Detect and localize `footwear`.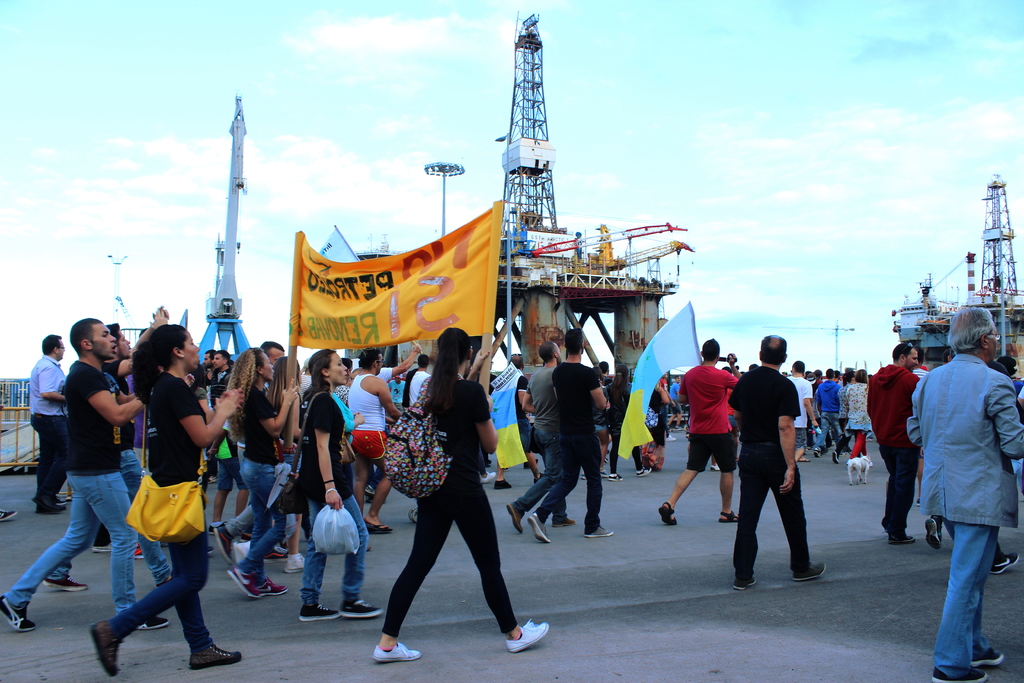
Localized at [788, 561, 824, 584].
